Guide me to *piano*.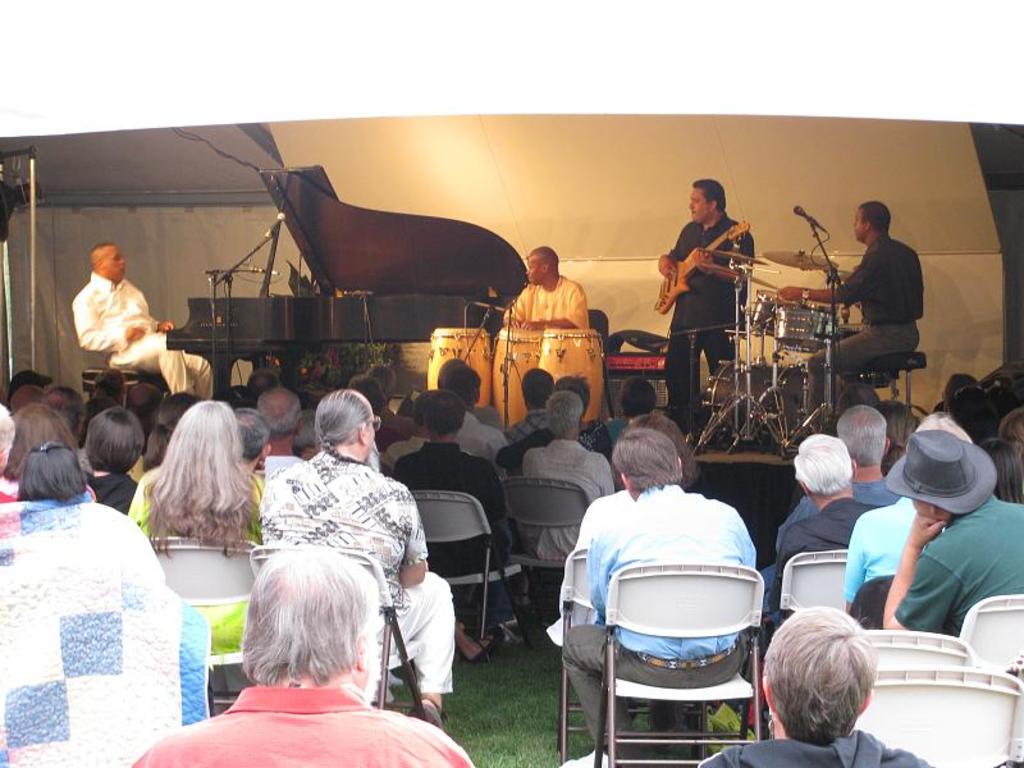
Guidance: BBox(163, 163, 531, 404).
